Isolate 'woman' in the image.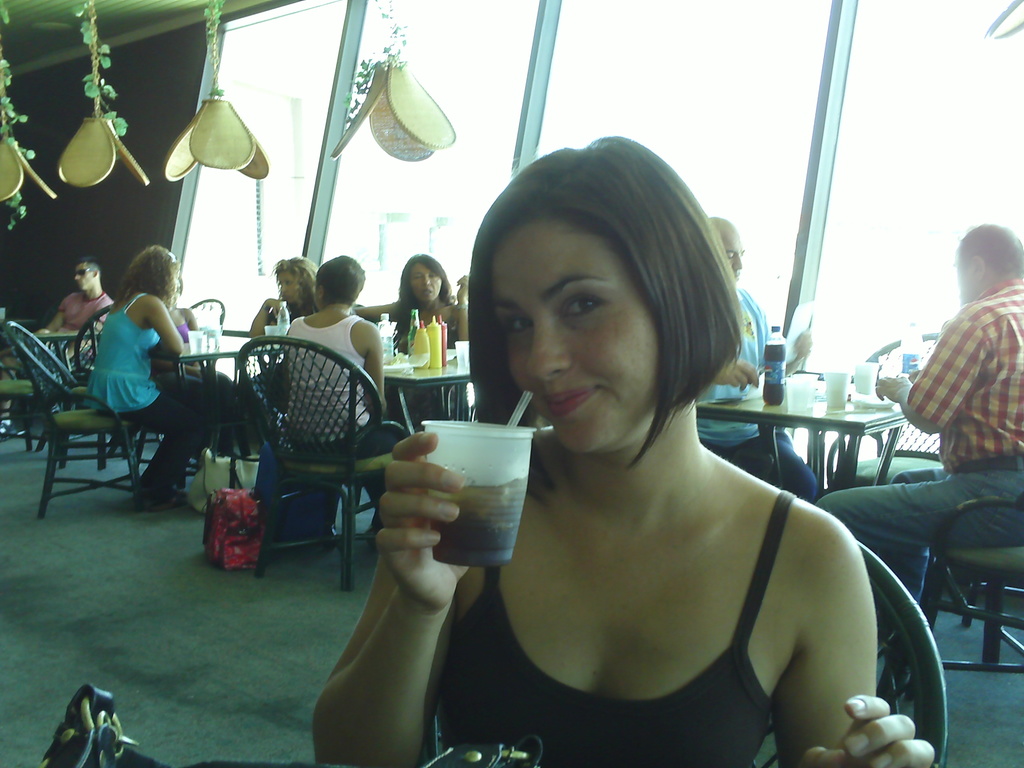
Isolated region: <bbox>346, 248, 472, 344</bbox>.
